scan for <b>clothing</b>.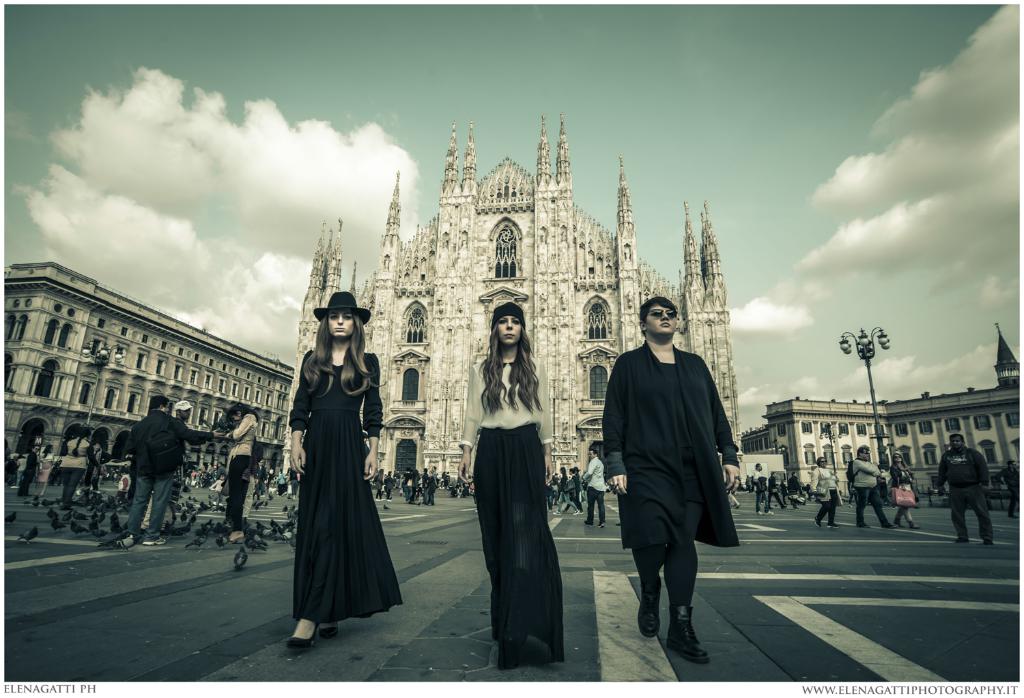
Scan result: region(227, 408, 258, 532).
